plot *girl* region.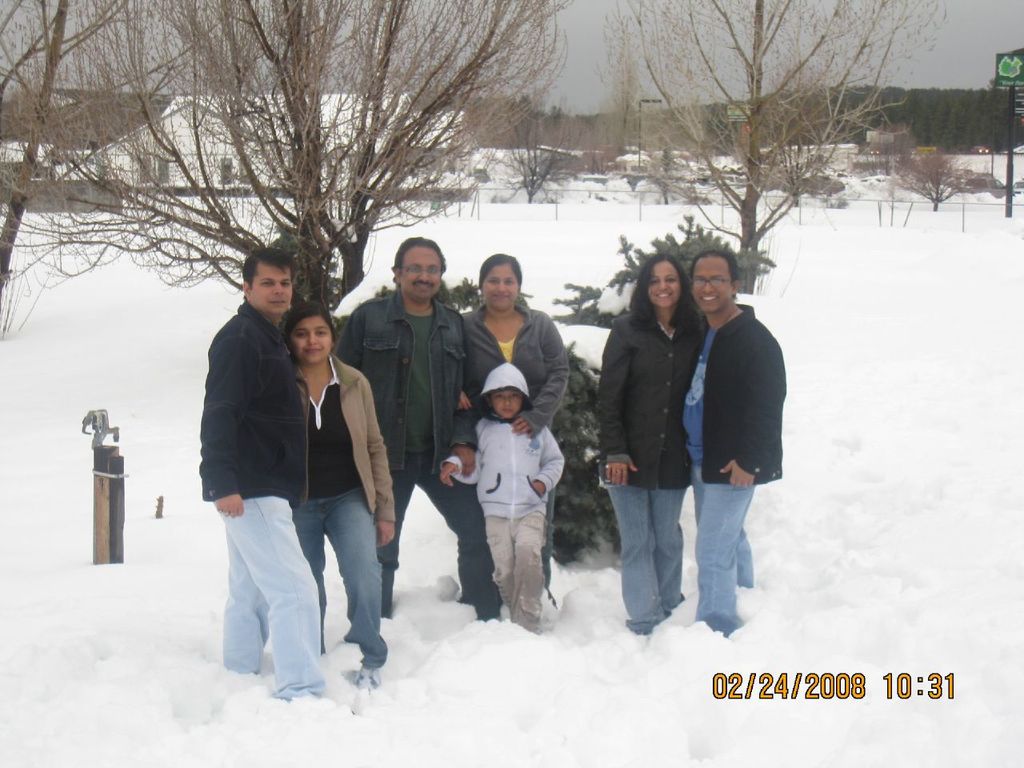
Plotted at pyautogui.locateOnScreen(462, 254, 572, 435).
